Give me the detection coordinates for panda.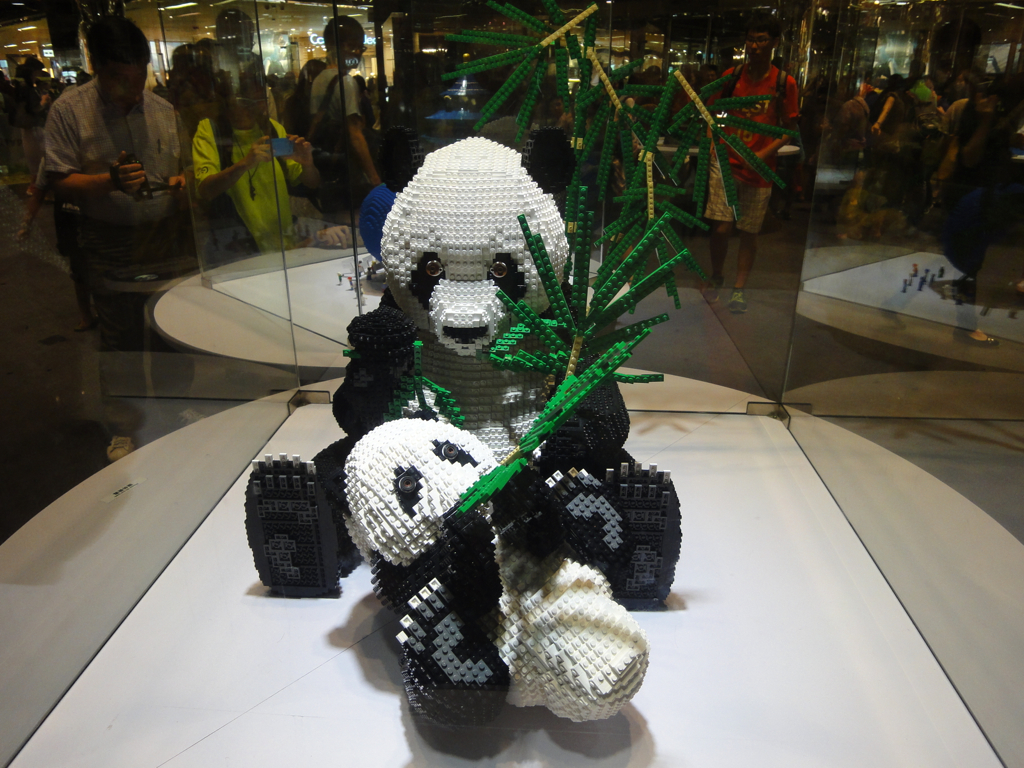
region(245, 134, 681, 599).
